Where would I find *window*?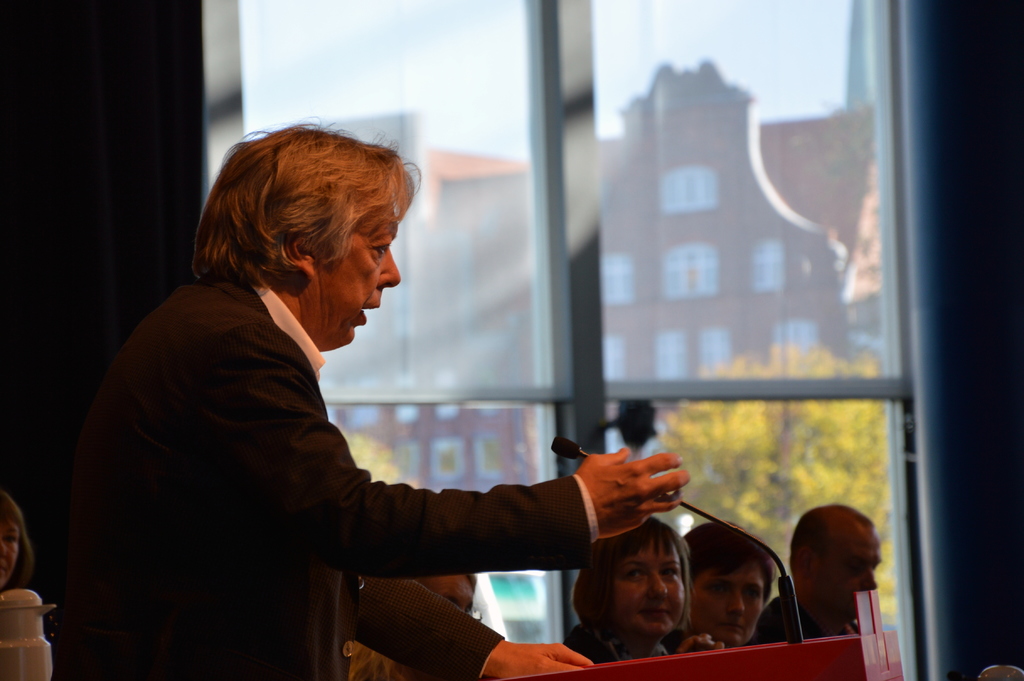
At <bbox>671, 251, 715, 293</bbox>.
